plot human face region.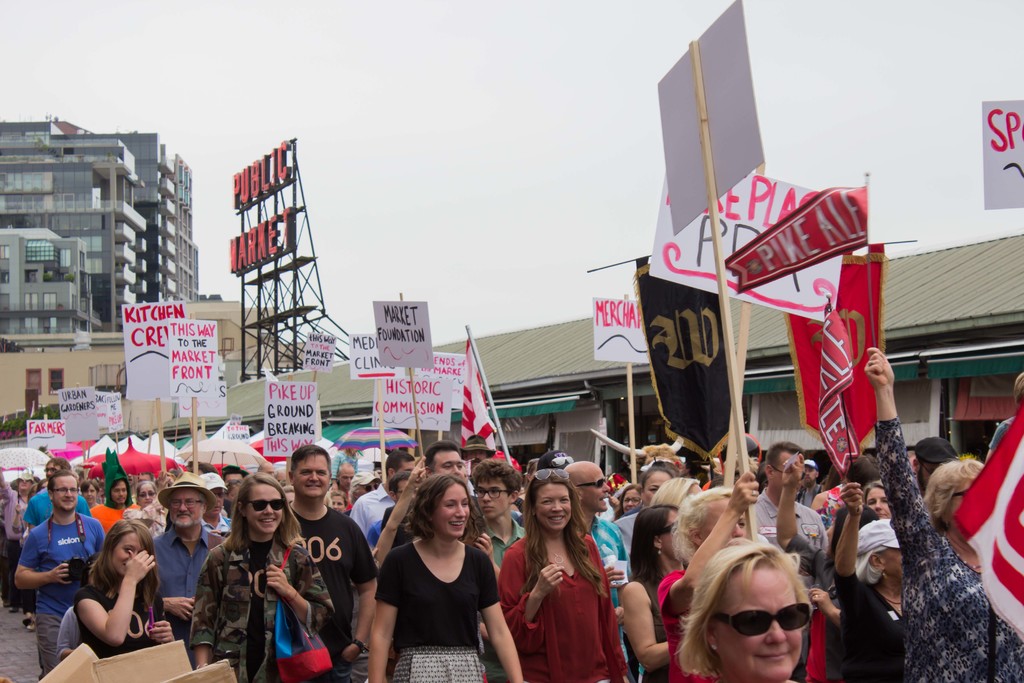
Plotted at bbox(883, 541, 909, 578).
